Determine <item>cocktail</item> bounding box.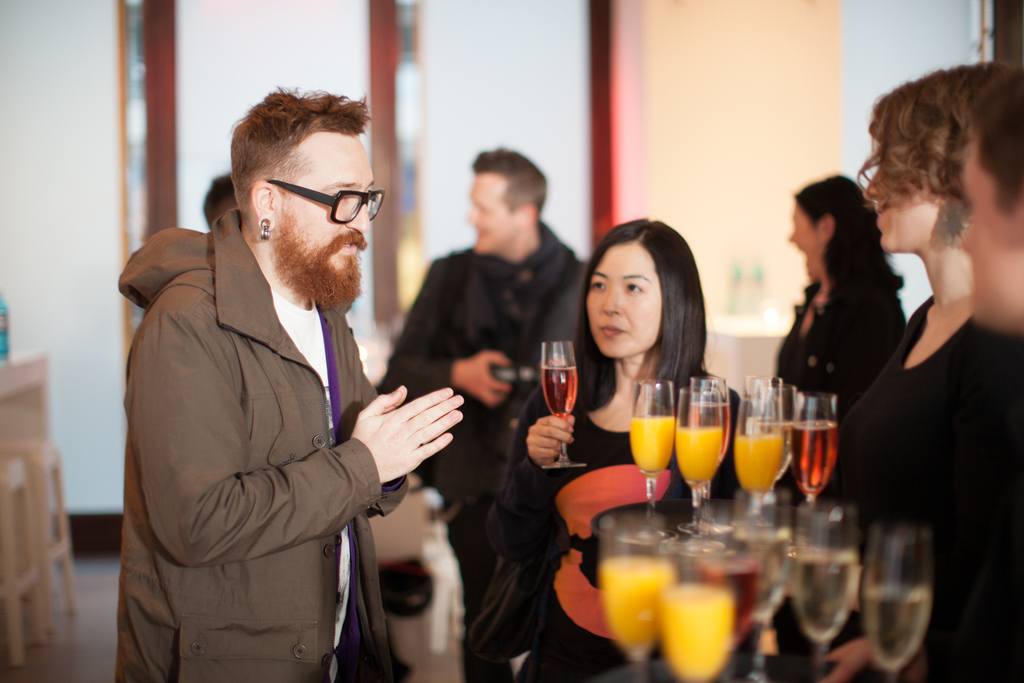
Determined: <region>784, 390, 842, 506</region>.
